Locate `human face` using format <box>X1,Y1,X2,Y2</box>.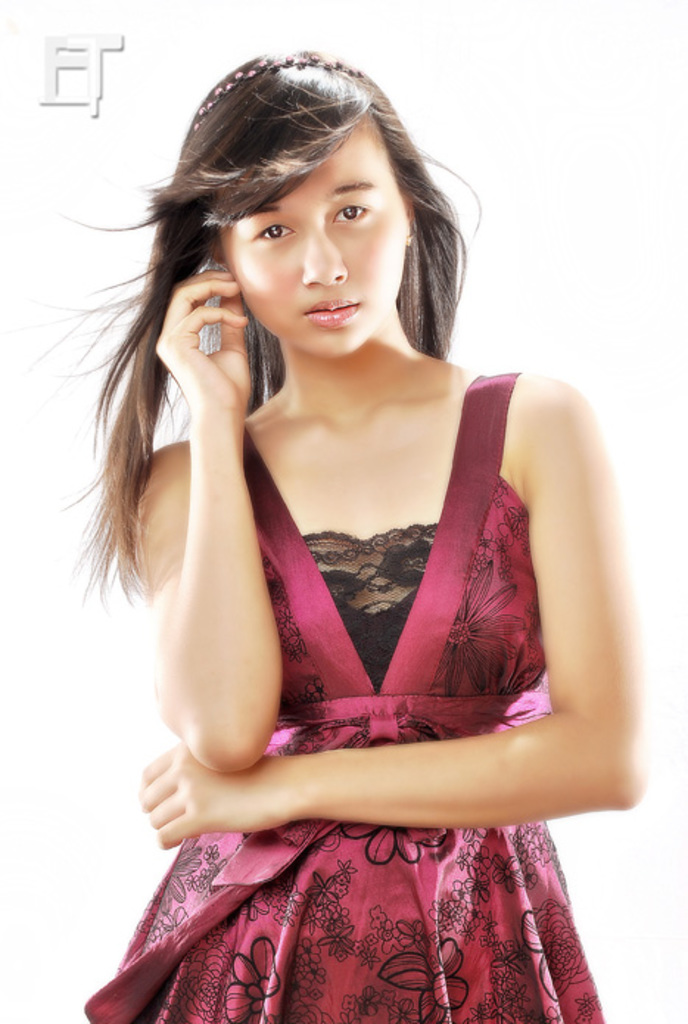
<box>218,119,401,357</box>.
